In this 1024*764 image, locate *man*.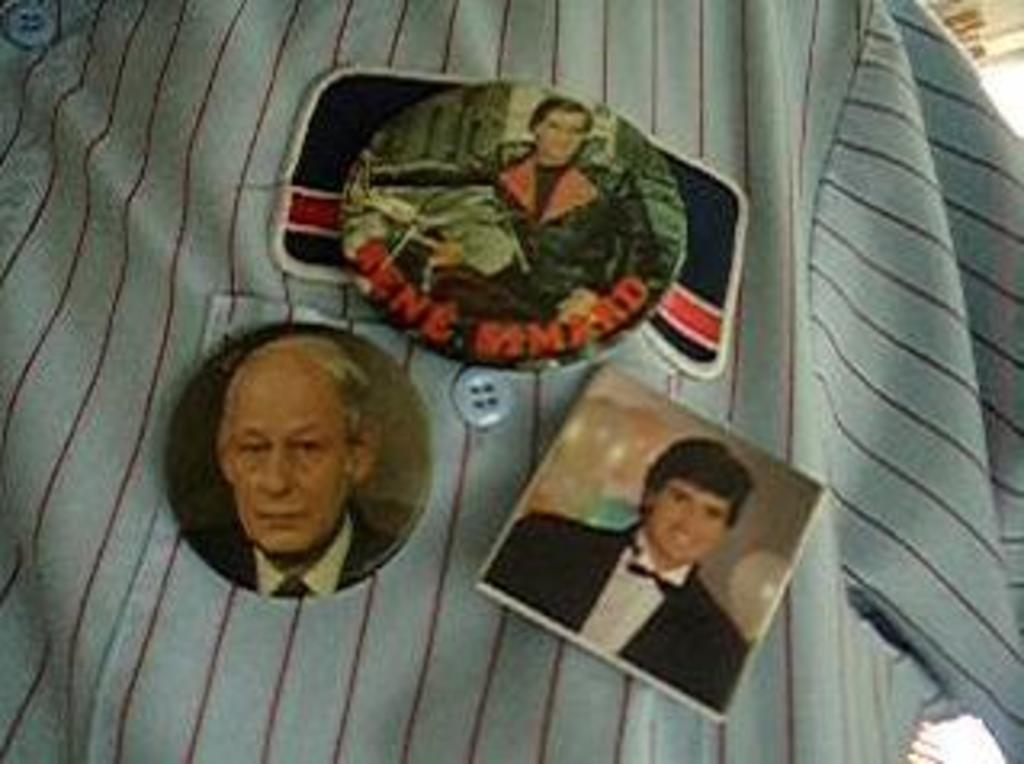
Bounding box: l=382, t=87, r=671, b=356.
